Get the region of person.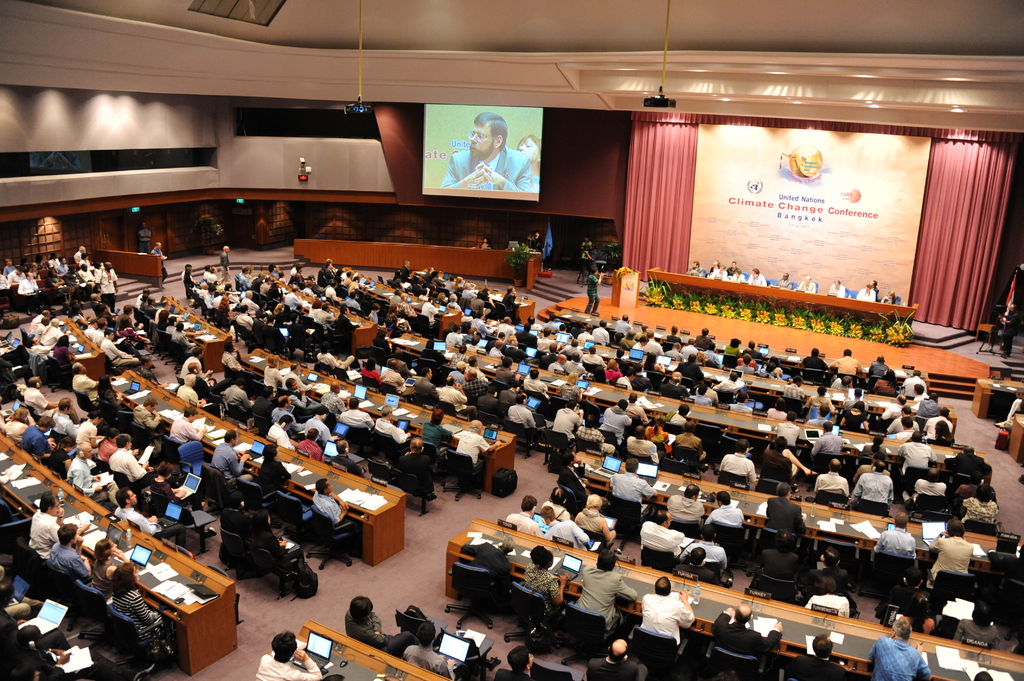
region(789, 636, 847, 680).
